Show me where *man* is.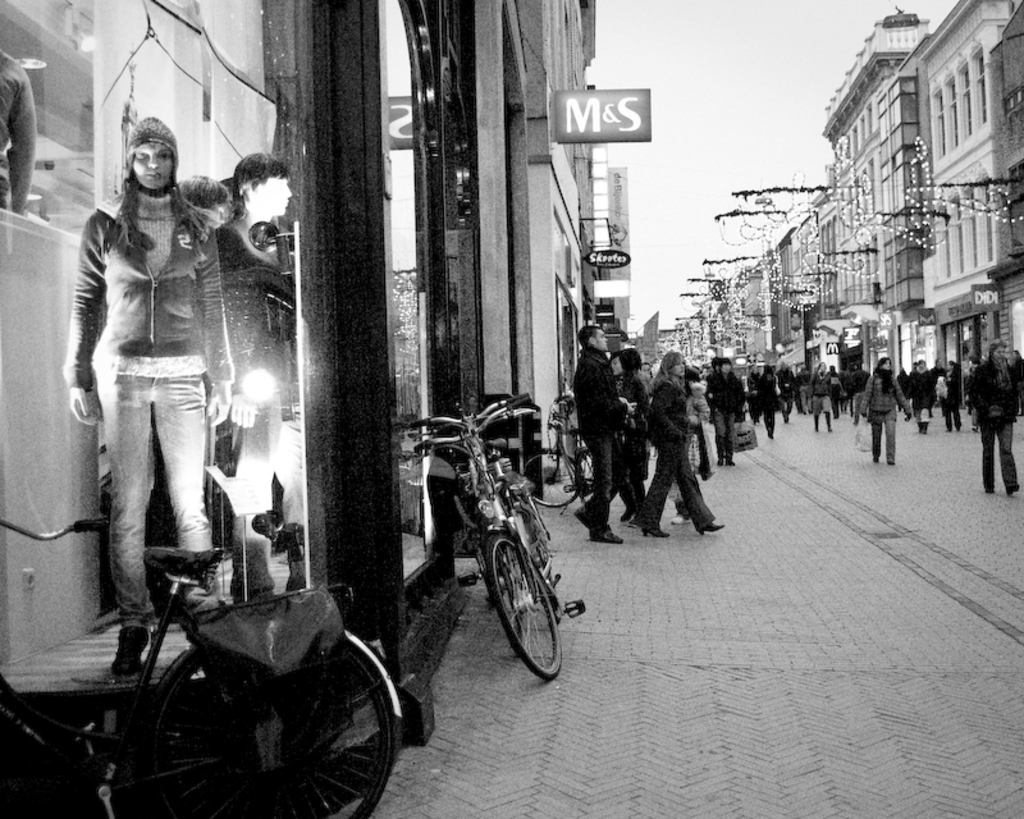
*man* is at (0,49,36,228).
